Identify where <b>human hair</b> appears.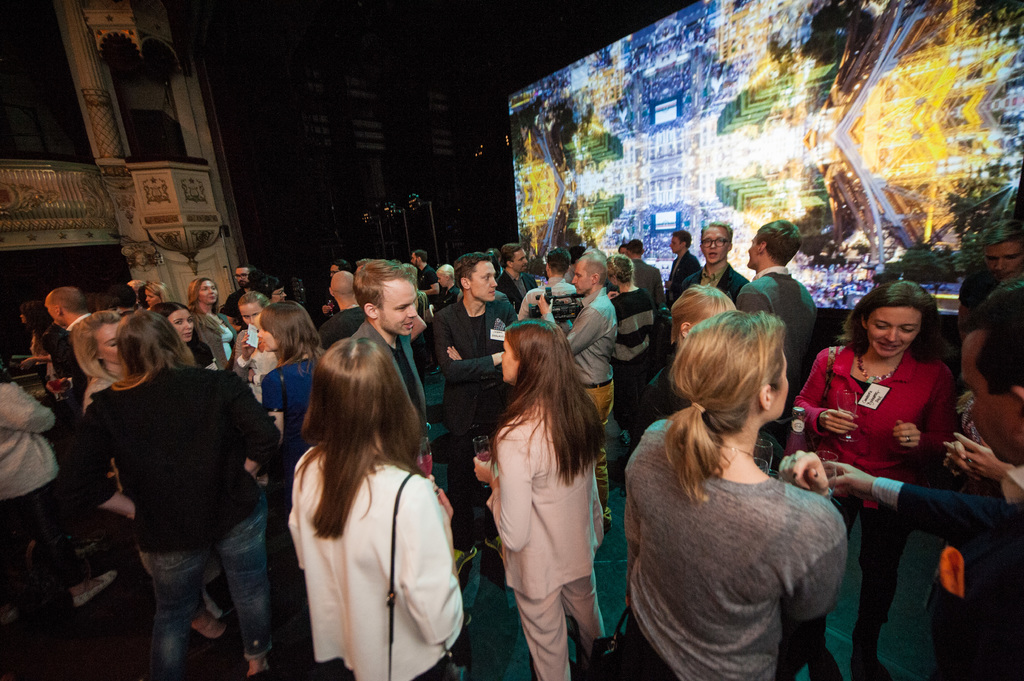
Appears at 544 246 572 276.
